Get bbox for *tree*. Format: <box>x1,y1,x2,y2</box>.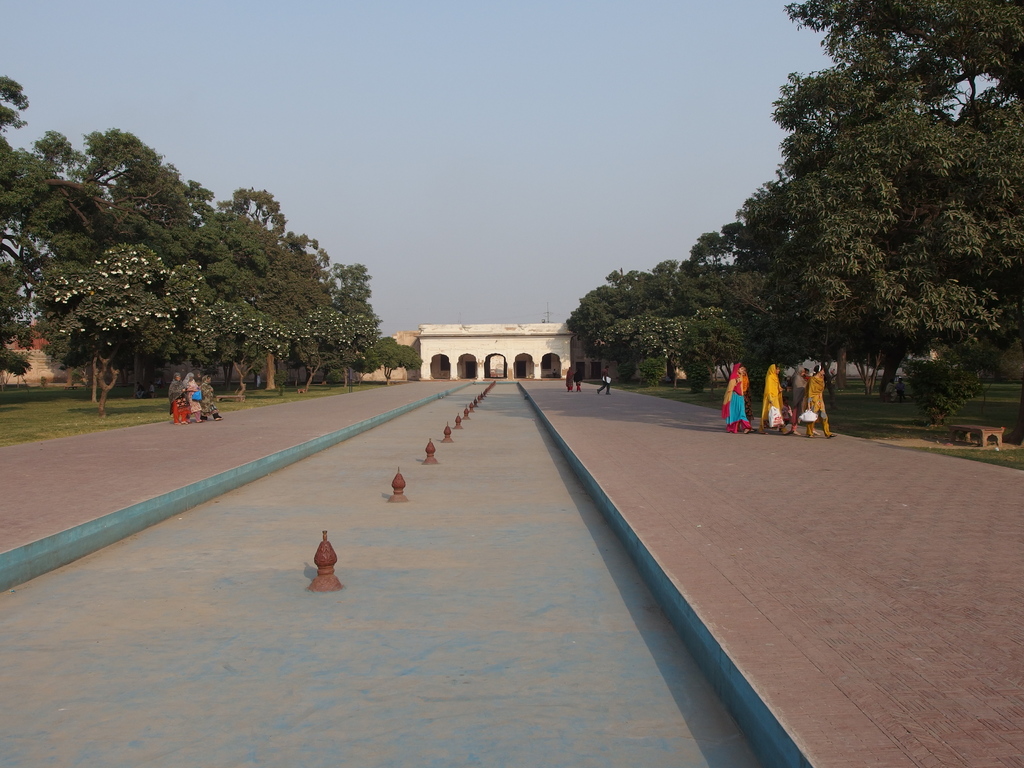
<box>191,294,292,399</box>.
